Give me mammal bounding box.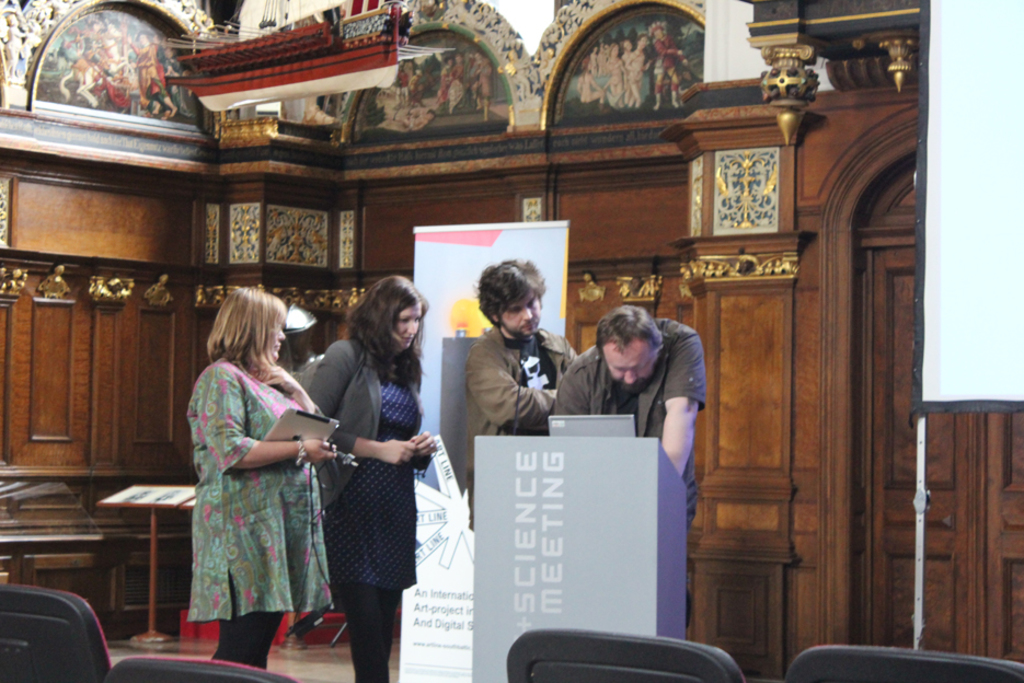
l=468, t=261, r=586, b=528.
